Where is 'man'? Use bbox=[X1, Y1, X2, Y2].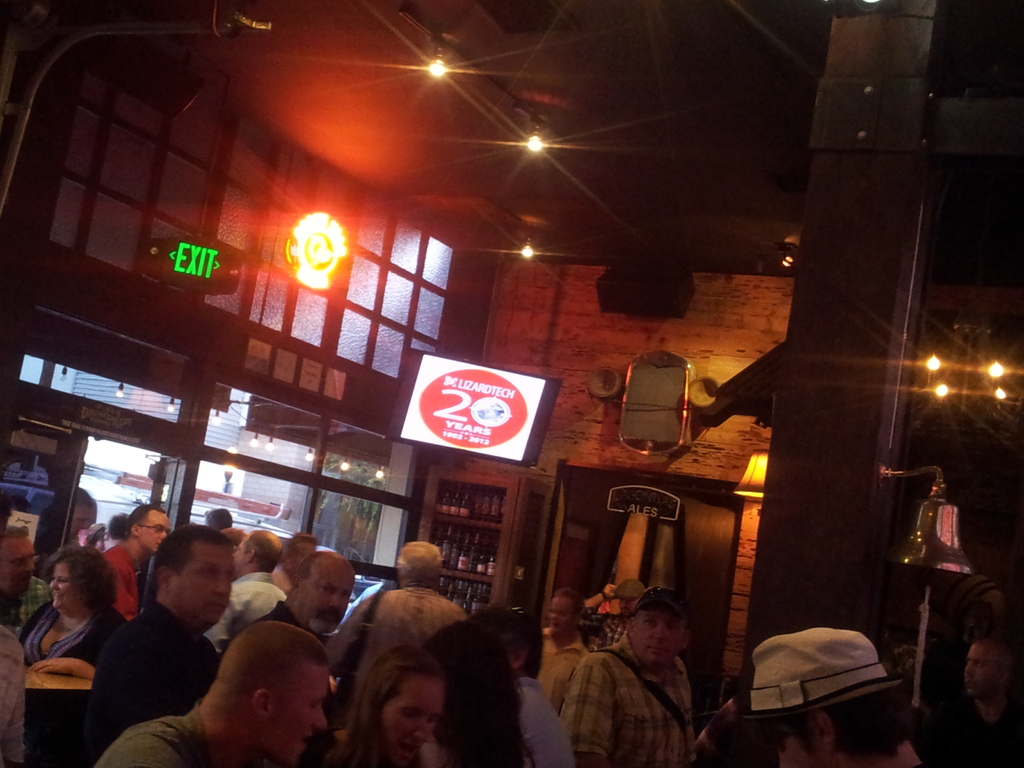
bbox=[0, 516, 65, 682].
